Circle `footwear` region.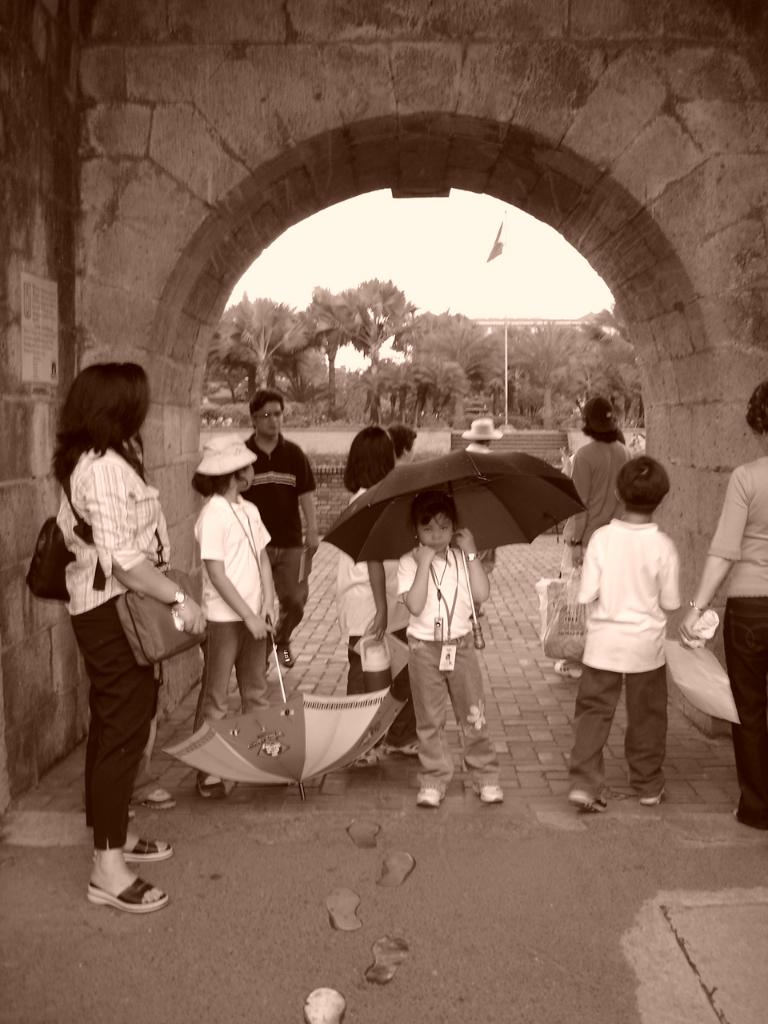
Region: 148 785 173 806.
